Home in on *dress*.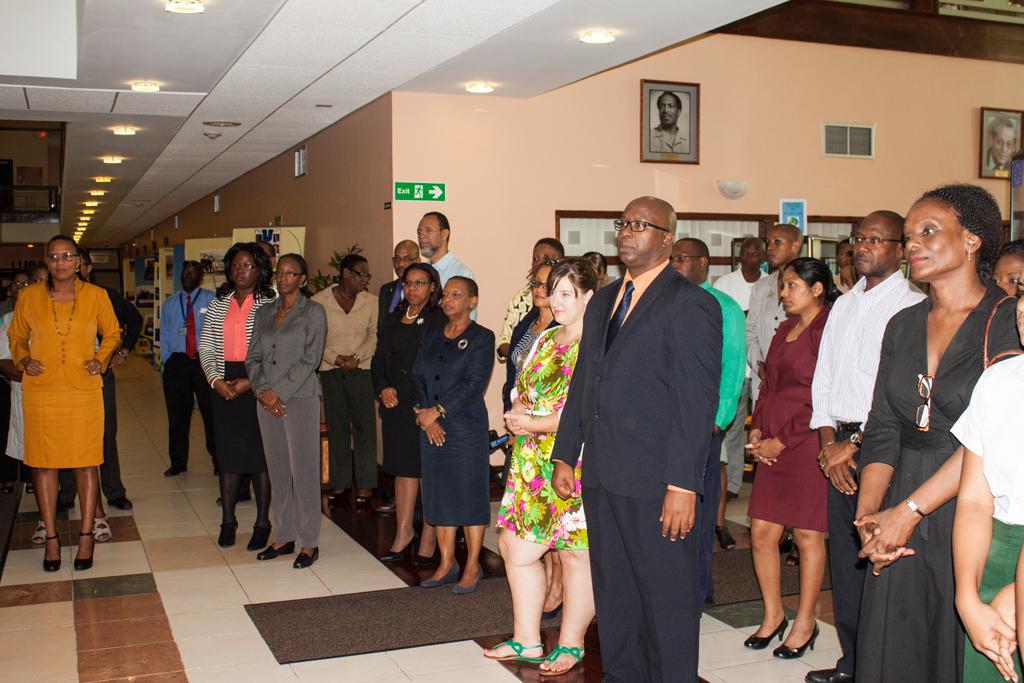
Homed in at pyautogui.locateOnScreen(413, 310, 498, 522).
